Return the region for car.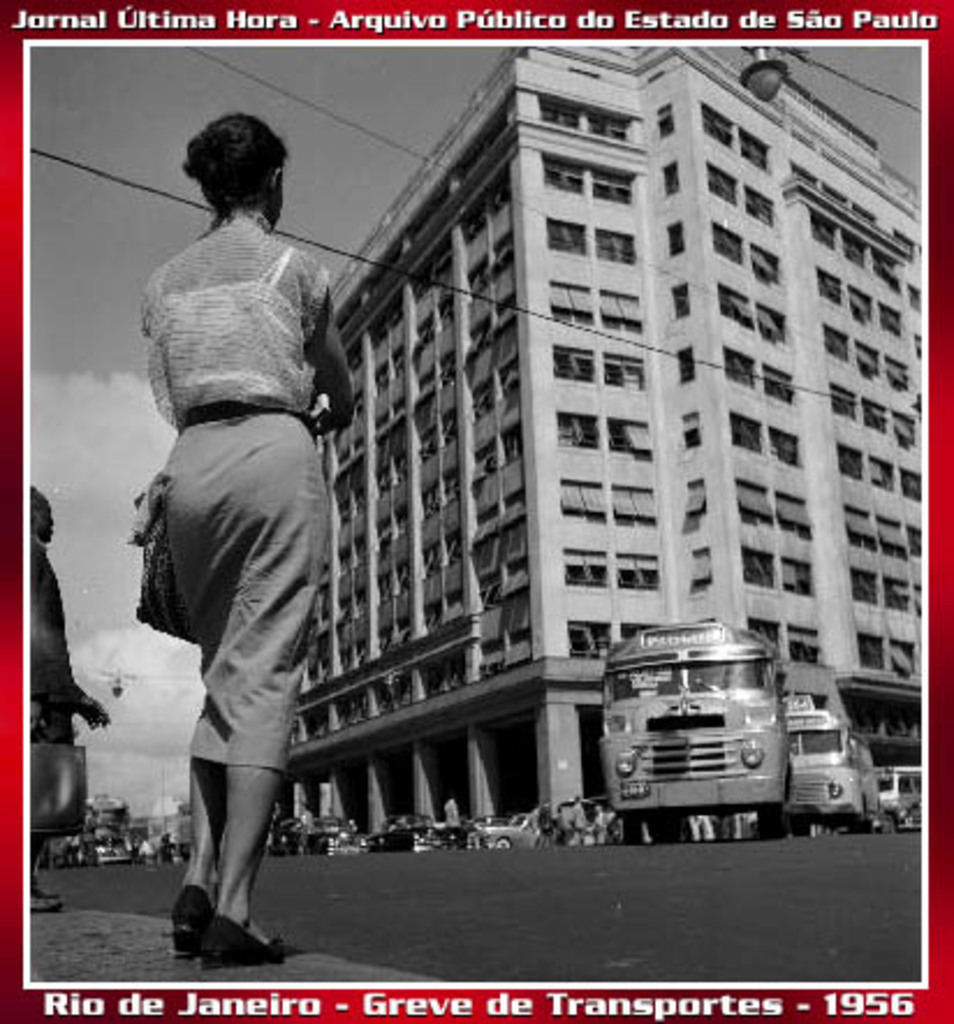
pyautogui.locateOnScreen(282, 815, 368, 853).
